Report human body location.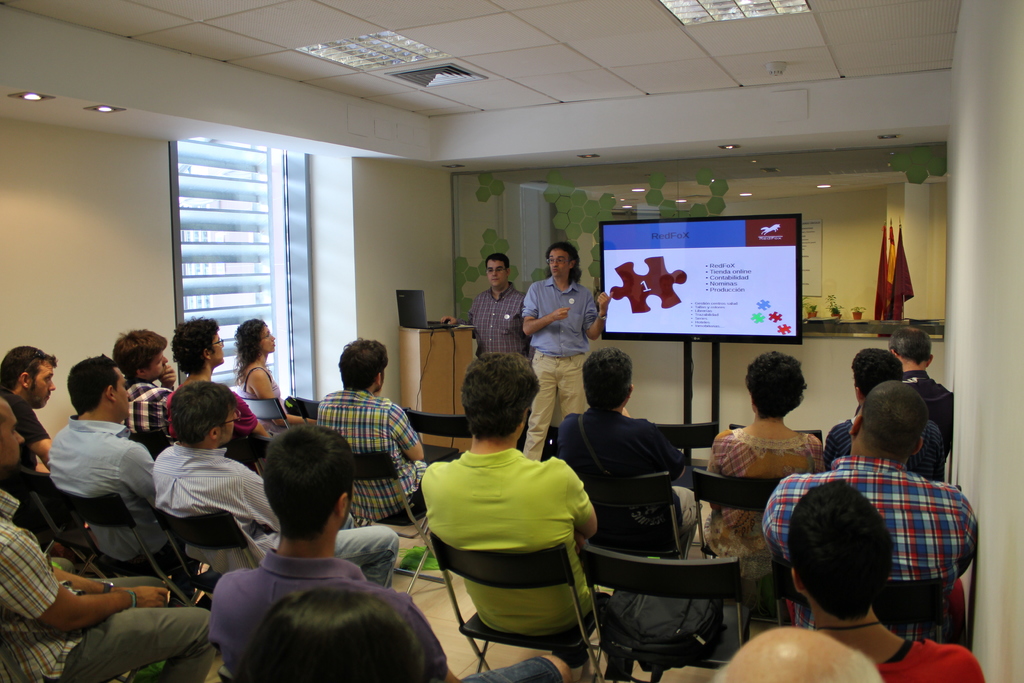
Report: rect(205, 425, 568, 682).
